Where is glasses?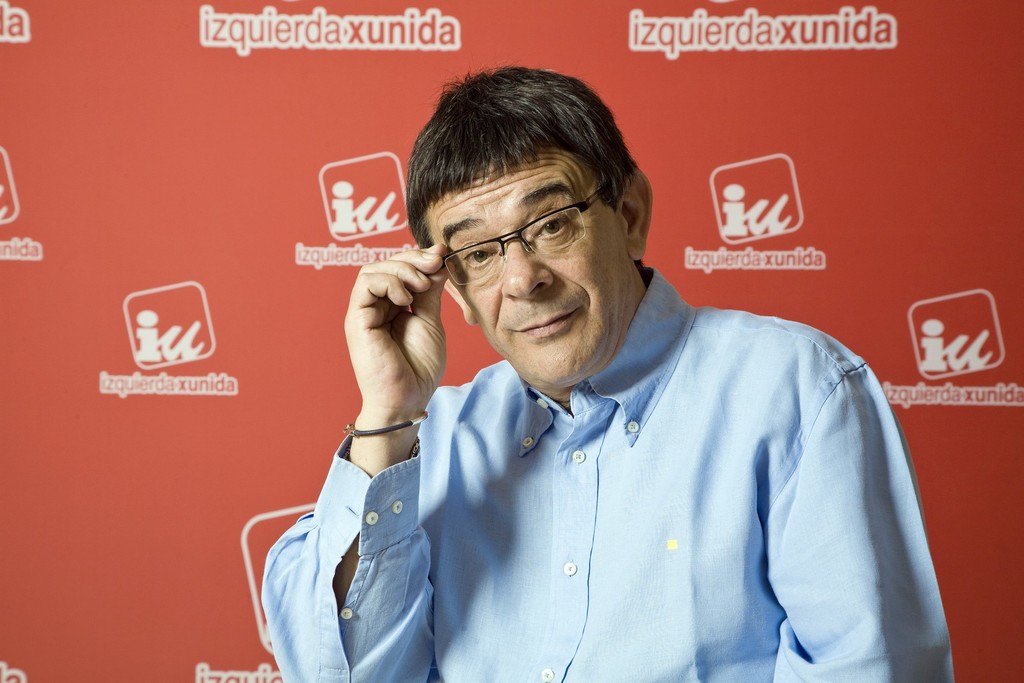
(x1=424, y1=198, x2=626, y2=279).
